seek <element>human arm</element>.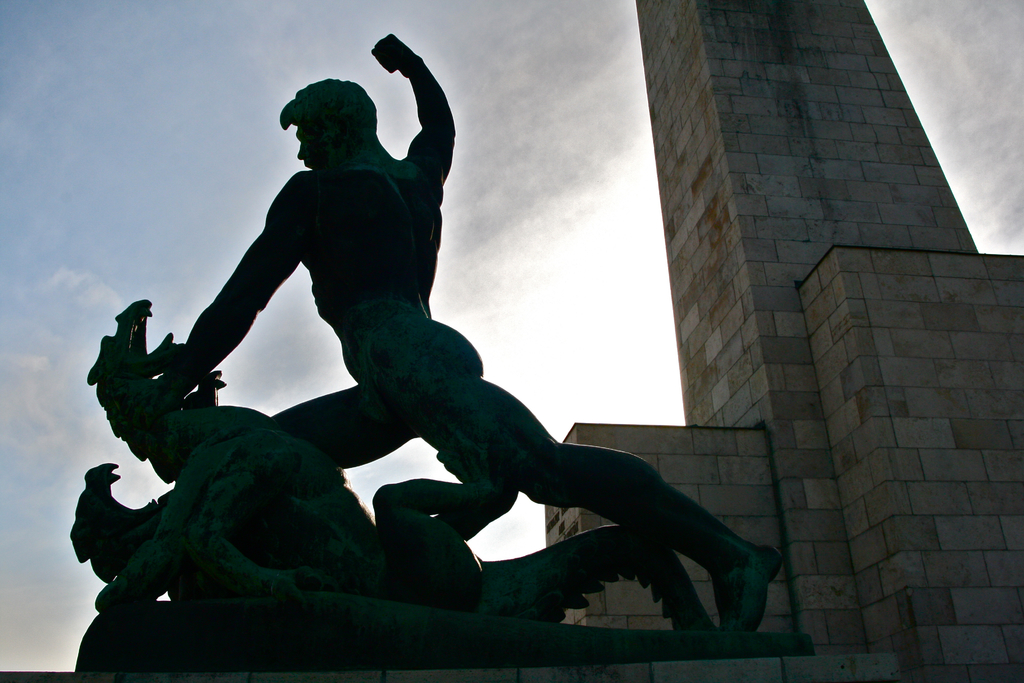
locate(360, 26, 457, 201).
